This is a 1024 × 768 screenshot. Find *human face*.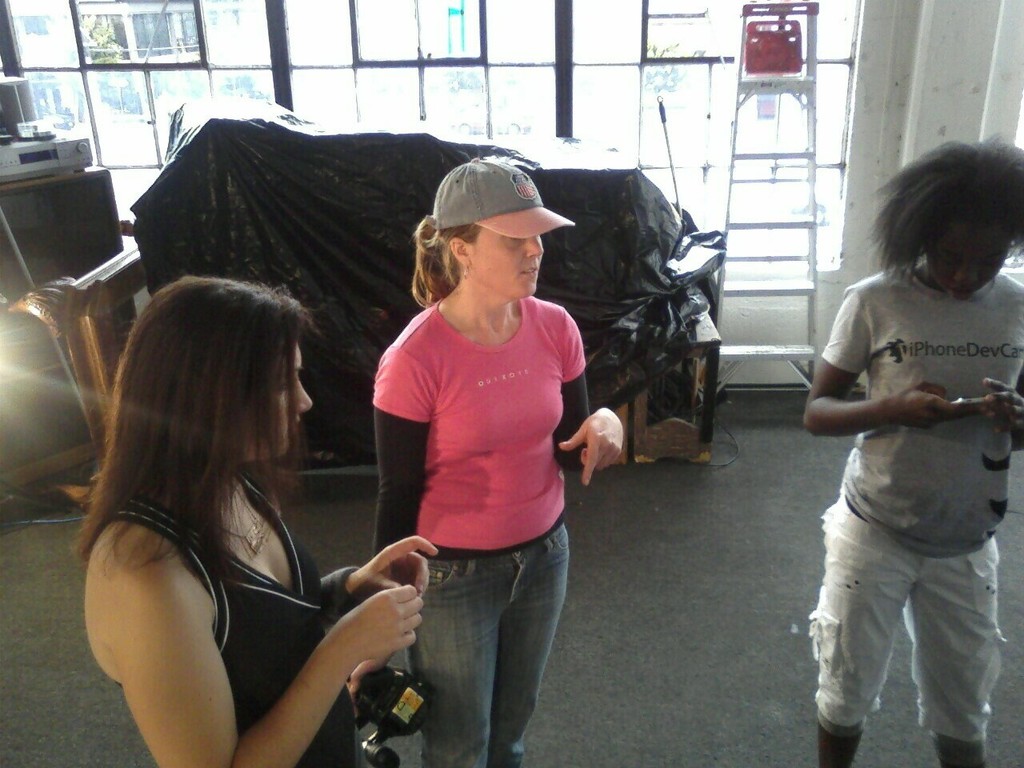
Bounding box: (x1=929, y1=227, x2=1010, y2=293).
